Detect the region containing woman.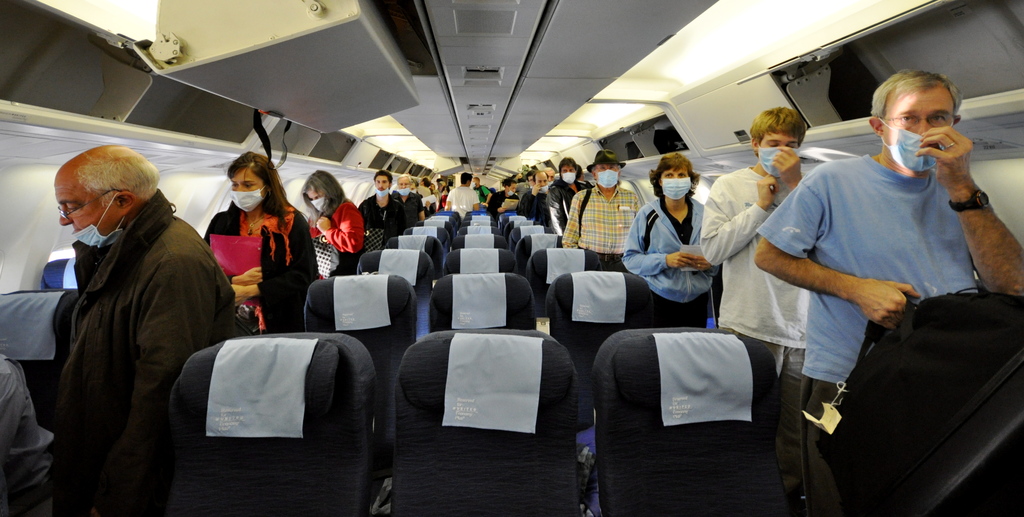
x1=198 y1=150 x2=308 y2=338.
